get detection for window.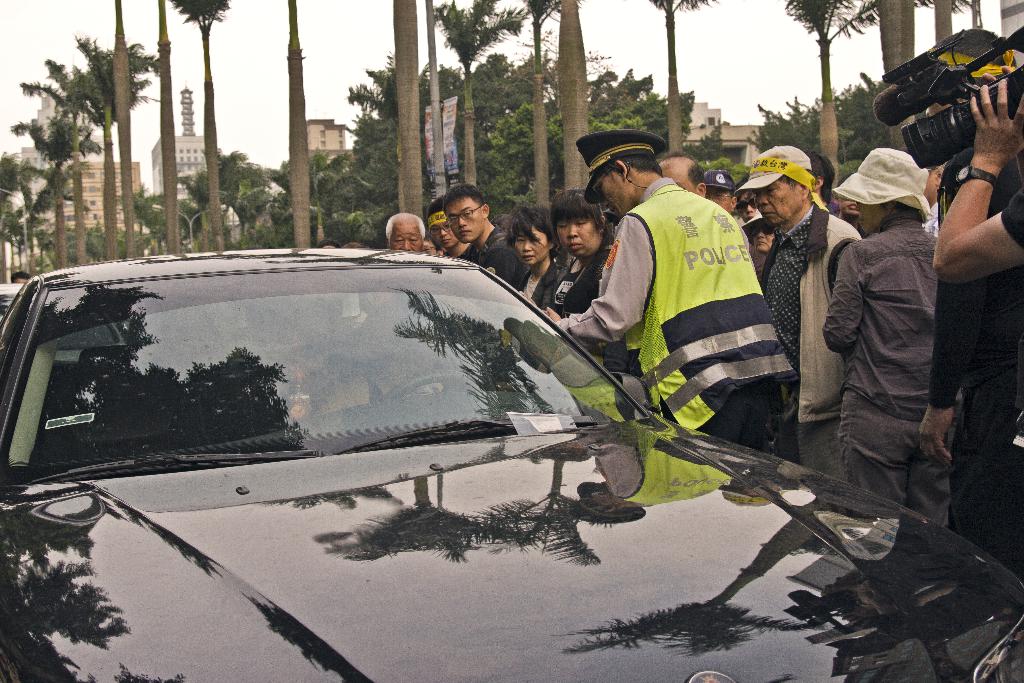
Detection: (left=320, top=141, right=323, bottom=145).
